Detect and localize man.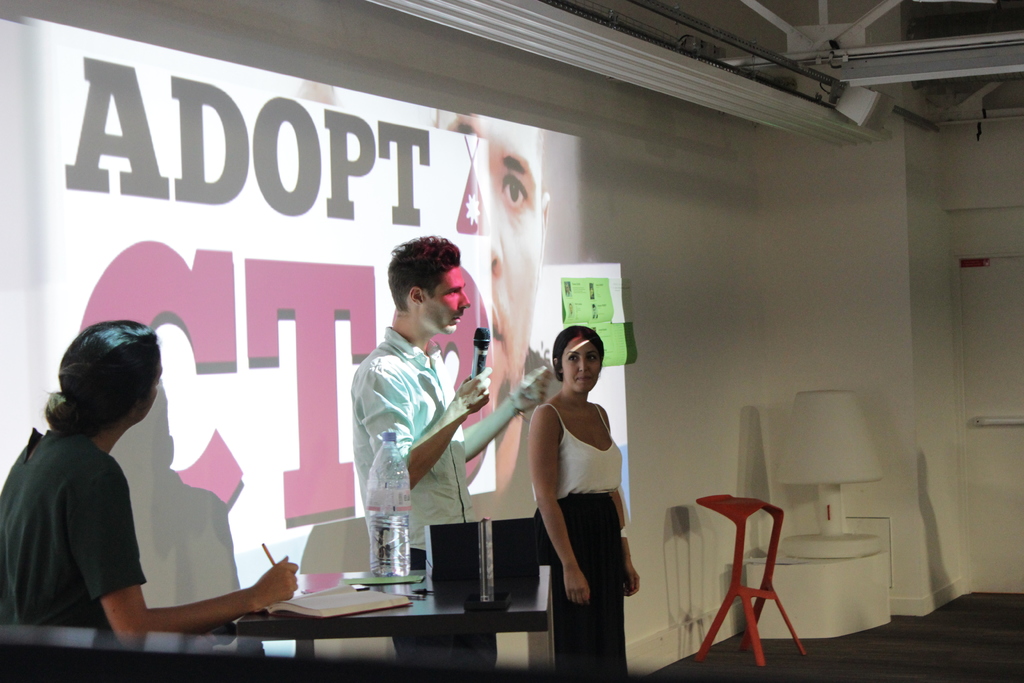
Localized at locate(441, 109, 556, 518).
